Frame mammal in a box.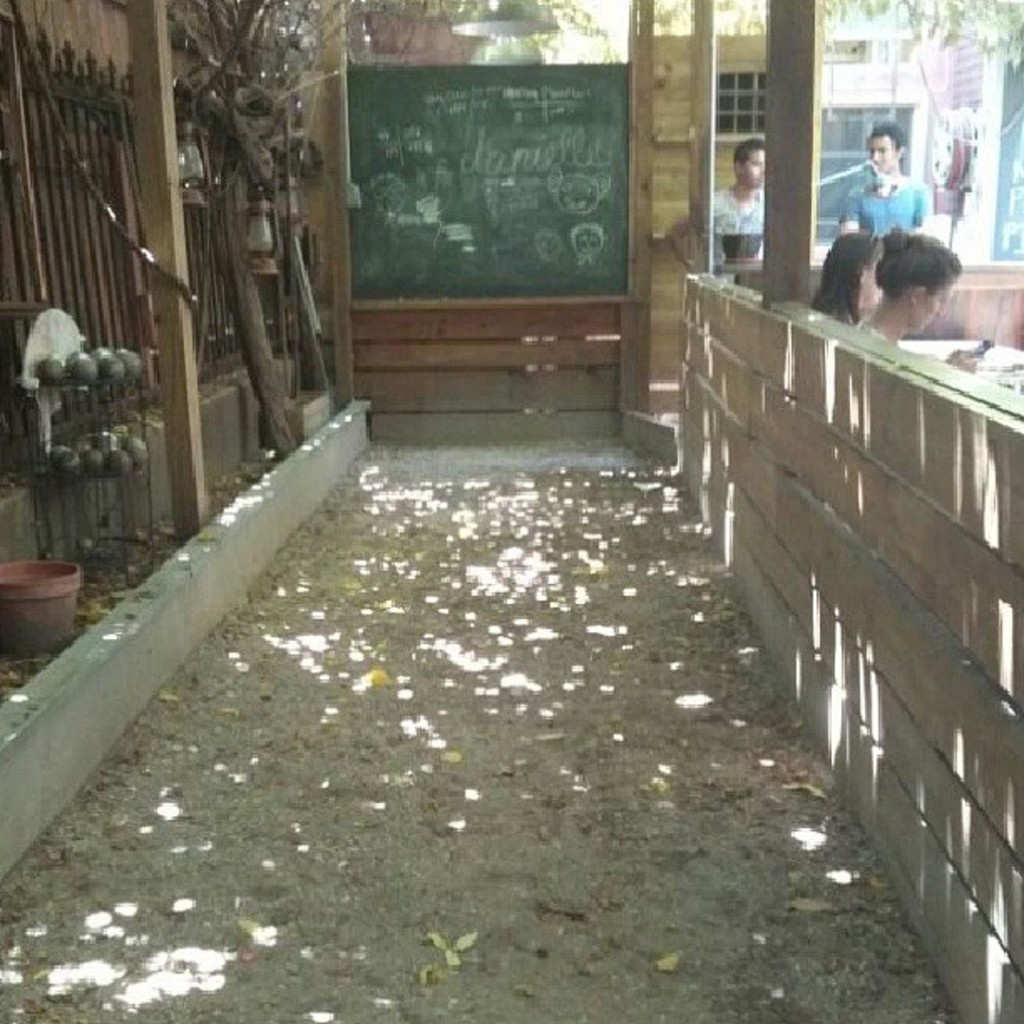
867, 228, 962, 351.
